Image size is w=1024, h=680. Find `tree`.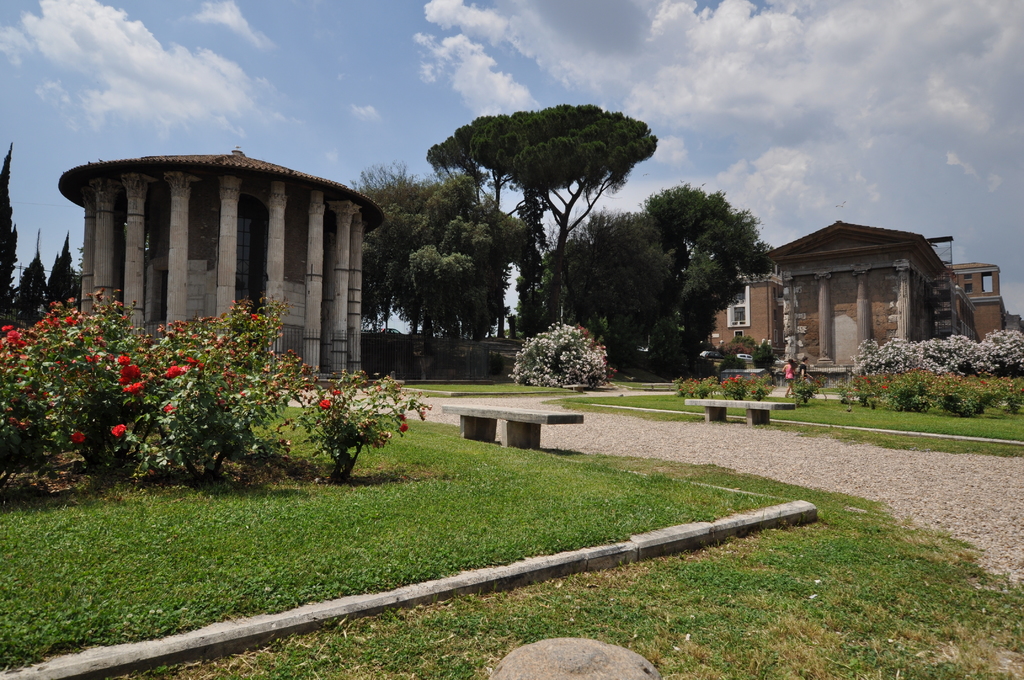
51 229 74 303.
